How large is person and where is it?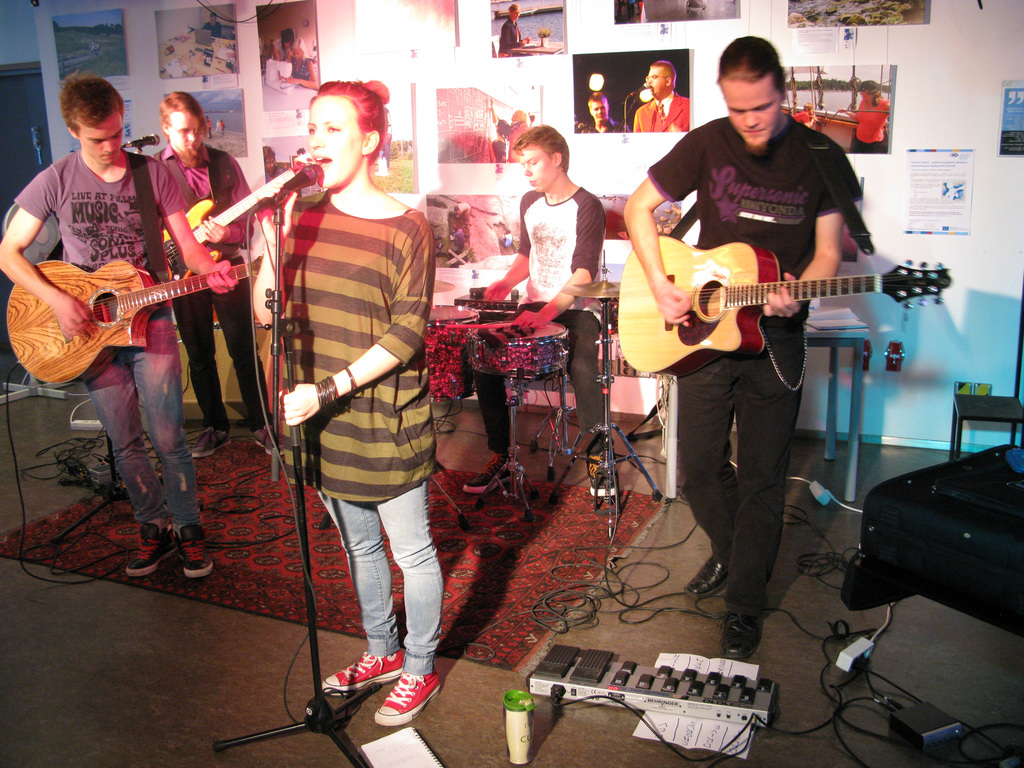
Bounding box: [x1=268, y1=74, x2=451, y2=753].
